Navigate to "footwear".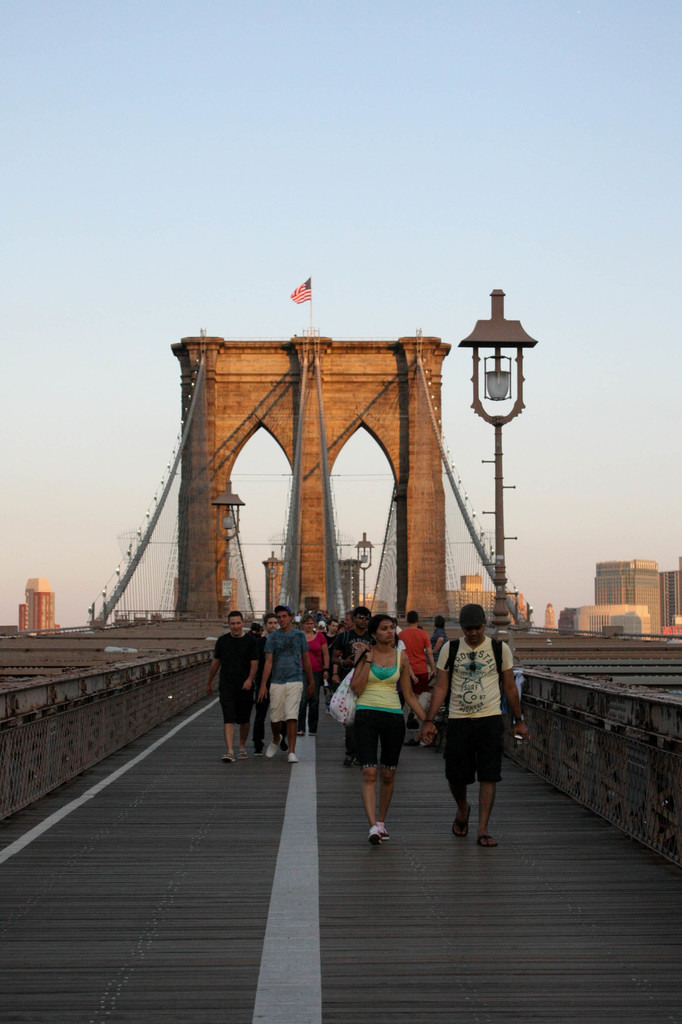
Navigation target: 450/812/467/838.
